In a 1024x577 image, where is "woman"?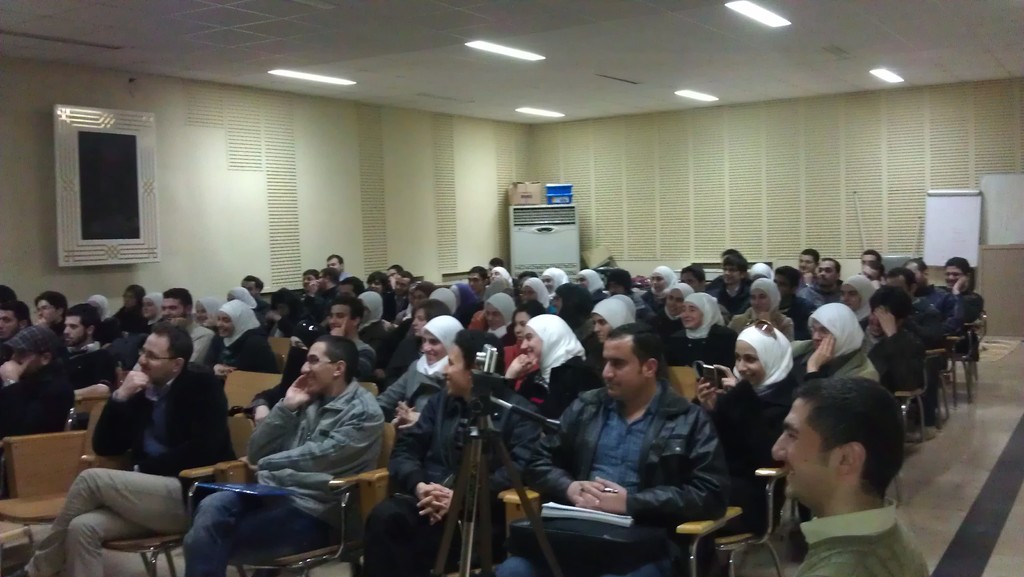
box=[479, 289, 522, 337].
